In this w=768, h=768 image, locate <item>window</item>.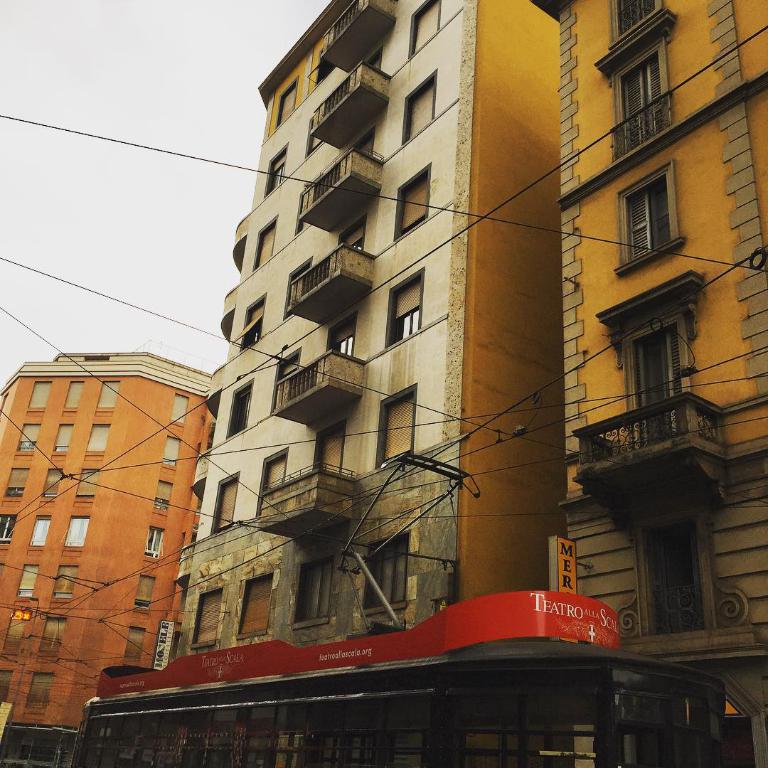
Bounding box: bbox=[15, 564, 39, 596].
